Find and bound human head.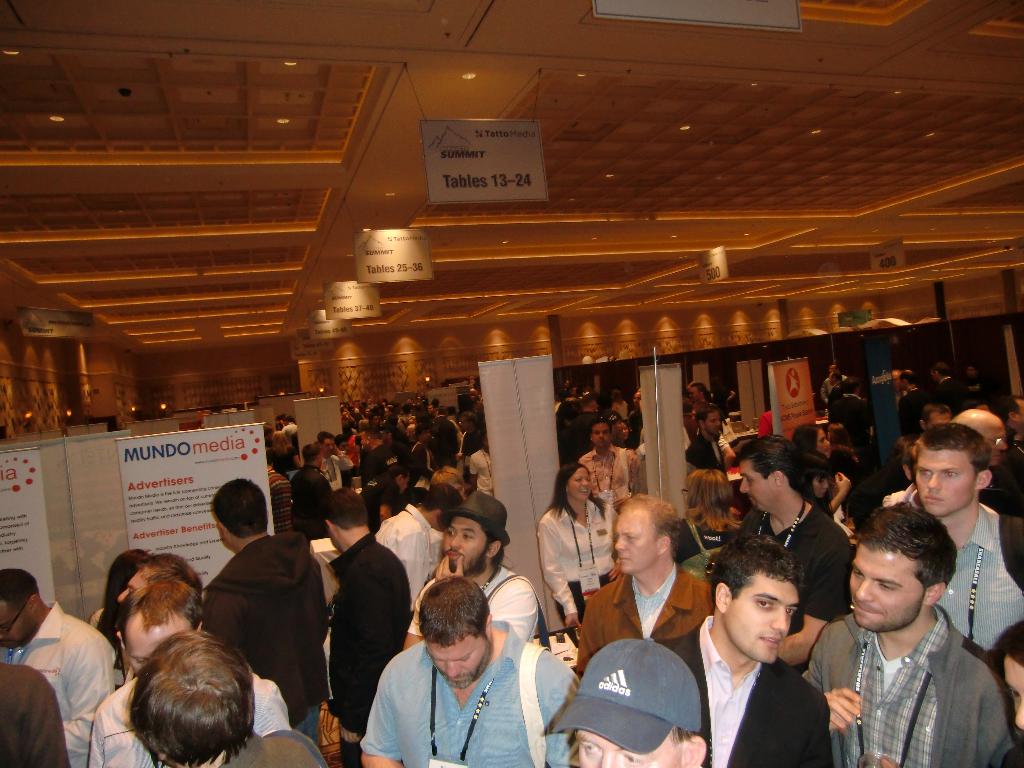
Bound: (999, 620, 1023, 731).
